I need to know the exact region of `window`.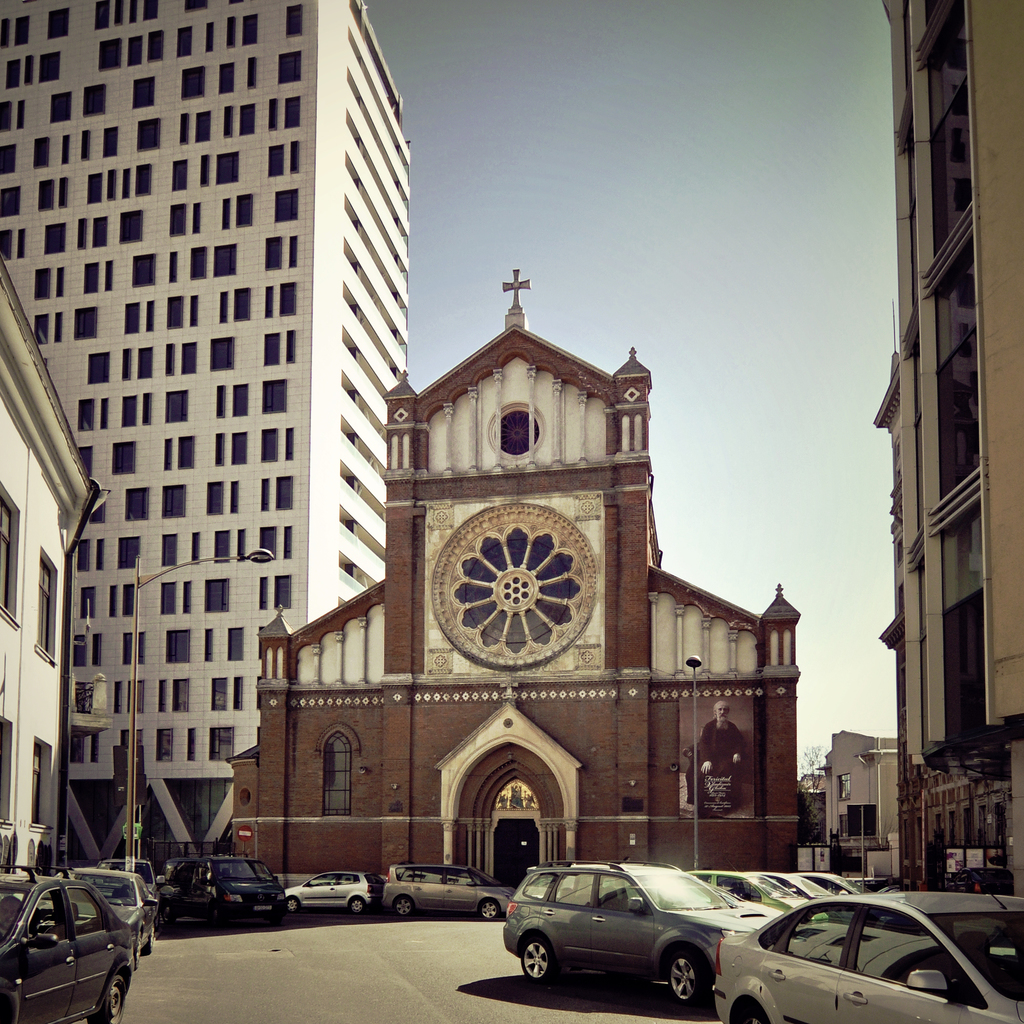
Region: x1=158, y1=486, x2=189, y2=518.
